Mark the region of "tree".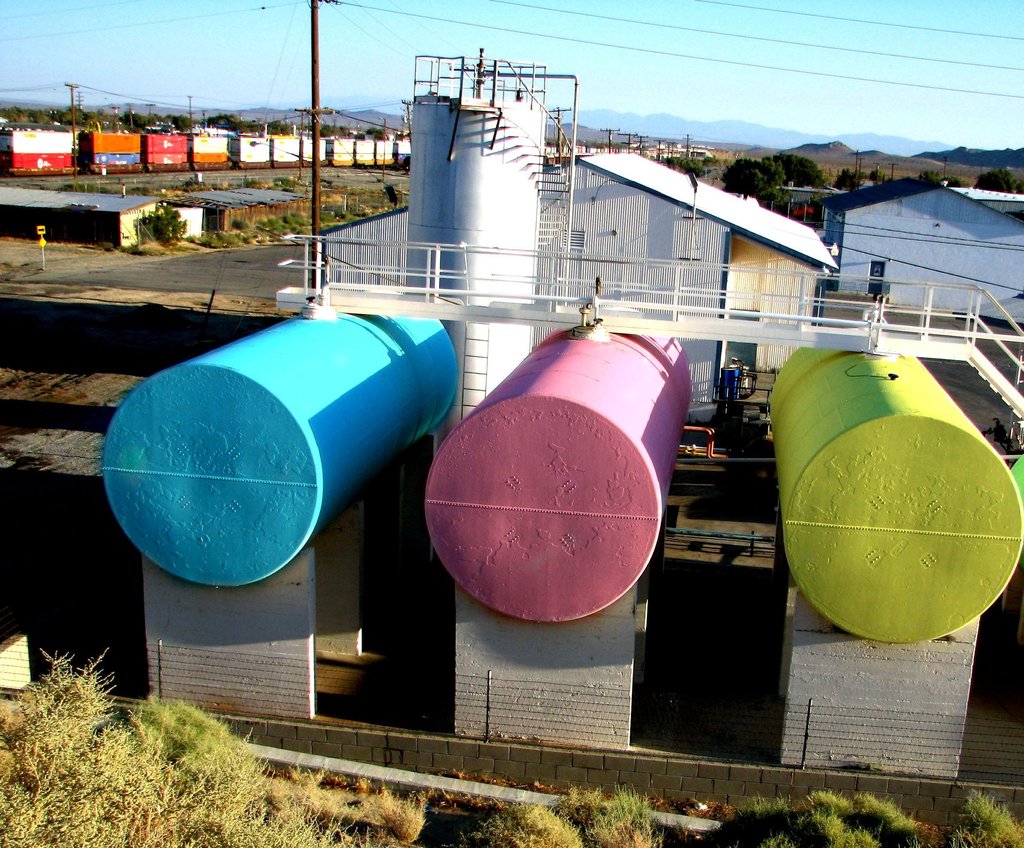
Region: rect(832, 164, 871, 190).
